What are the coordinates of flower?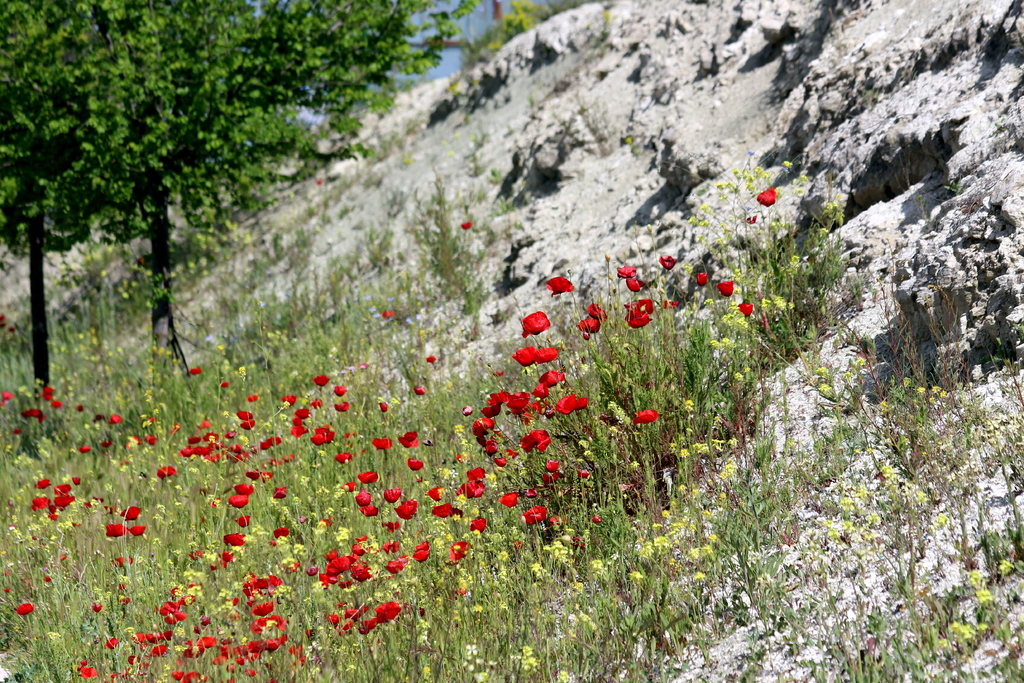
rect(1, 395, 6, 405).
